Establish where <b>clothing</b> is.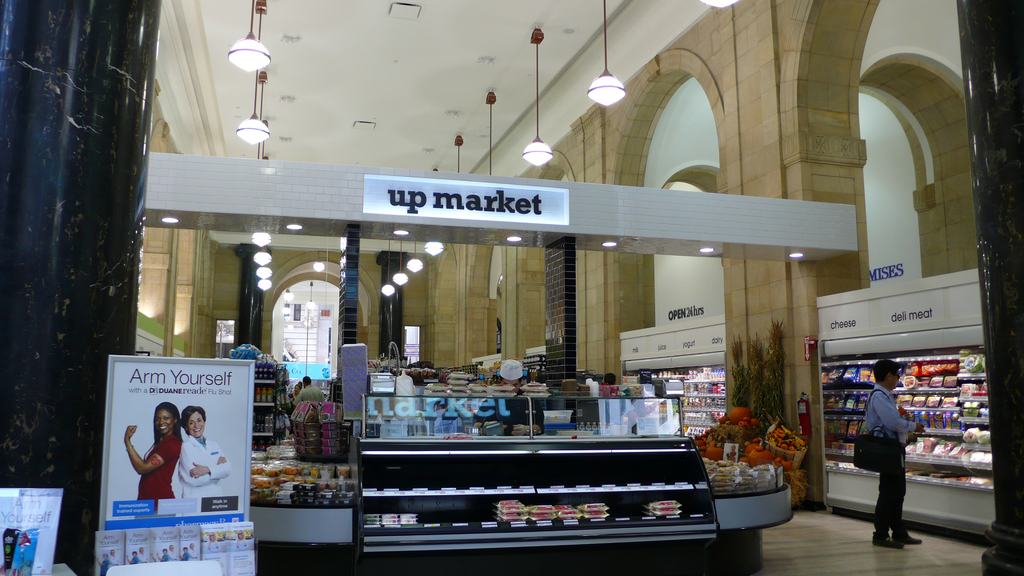
Established at detection(167, 547, 177, 562).
